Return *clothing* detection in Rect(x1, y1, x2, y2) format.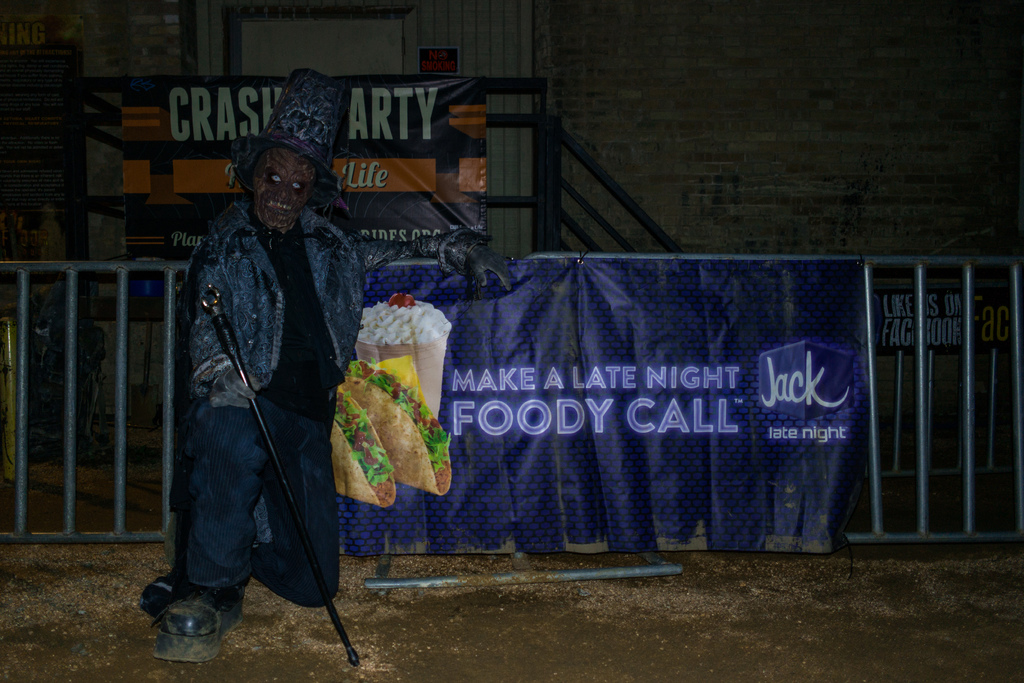
Rect(153, 118, 370, 640).
